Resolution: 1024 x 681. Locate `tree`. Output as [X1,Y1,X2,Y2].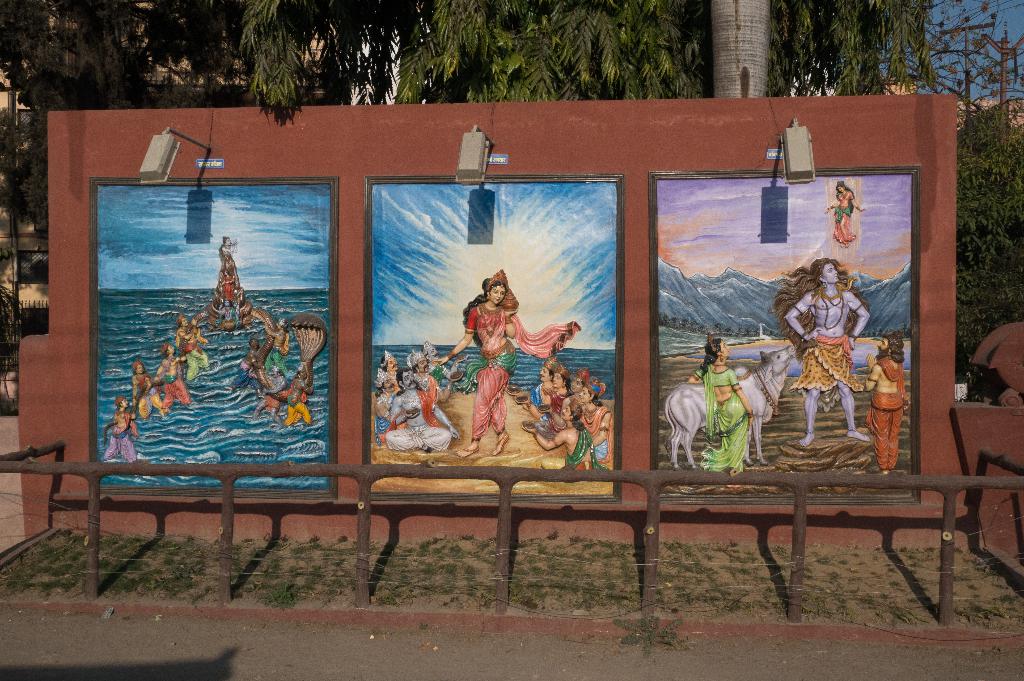
[872,0,1023,406].
